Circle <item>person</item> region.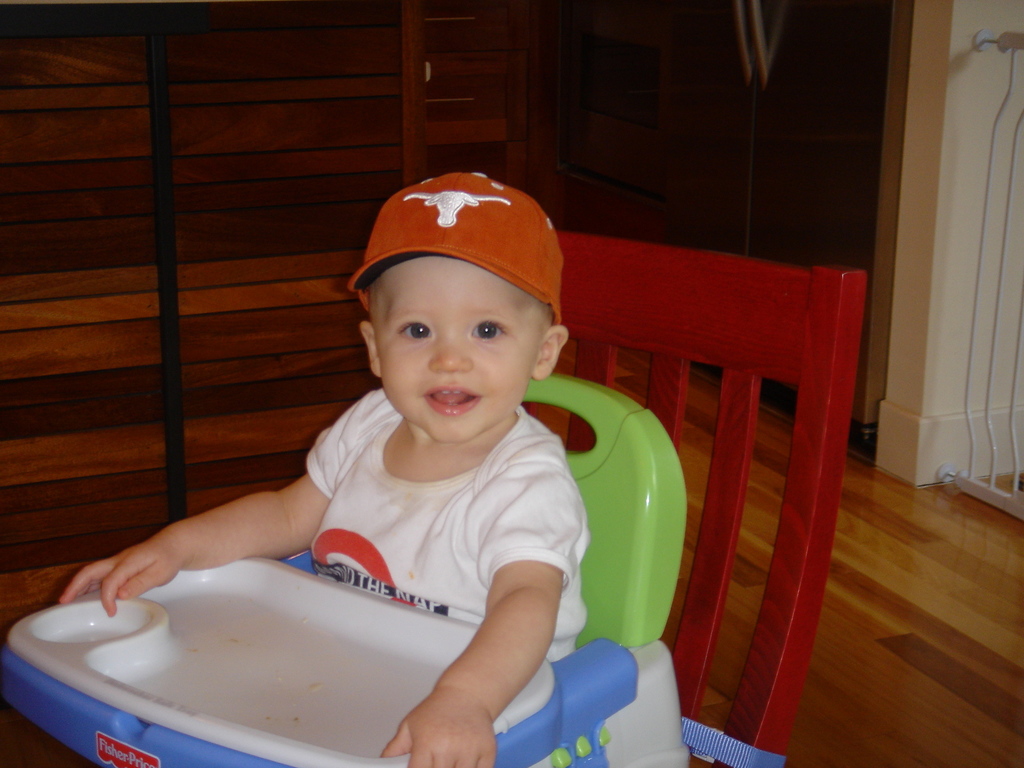
Region: 56 170 595 767.
